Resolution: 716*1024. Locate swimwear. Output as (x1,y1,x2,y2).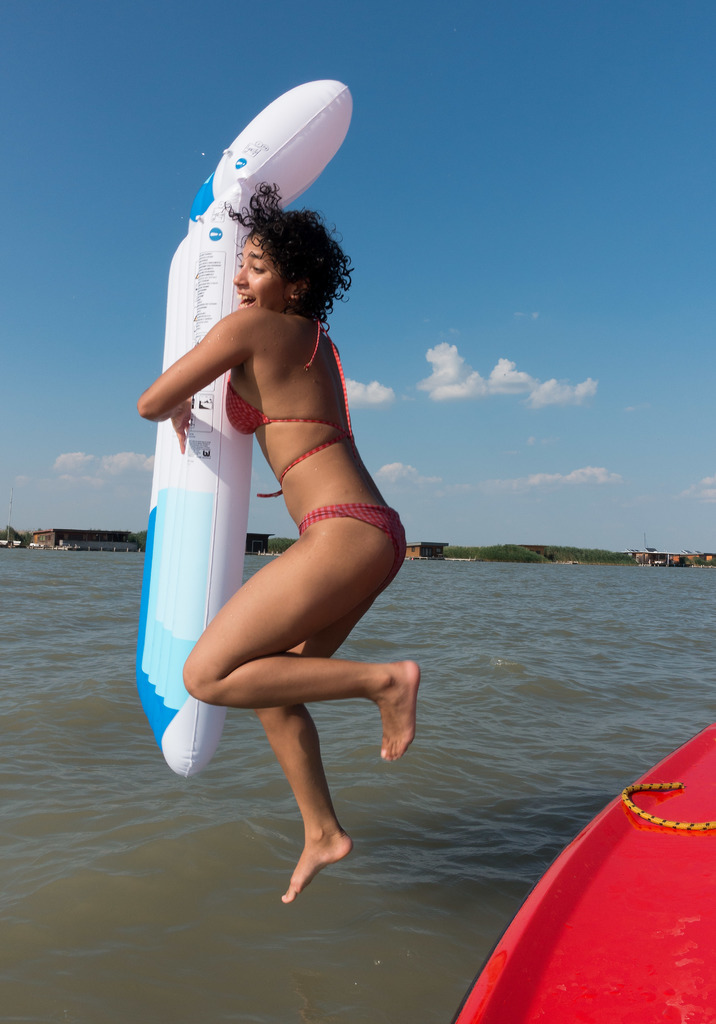
(220,317,361,451).
